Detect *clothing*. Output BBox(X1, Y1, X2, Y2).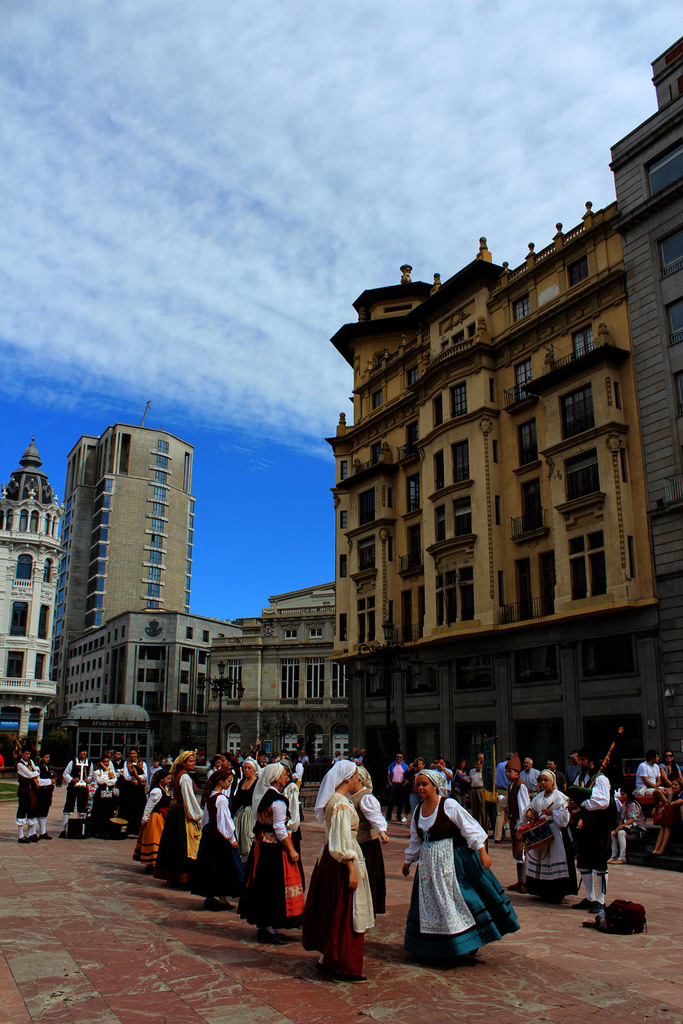
BBox(282, 790, 371, 958).
